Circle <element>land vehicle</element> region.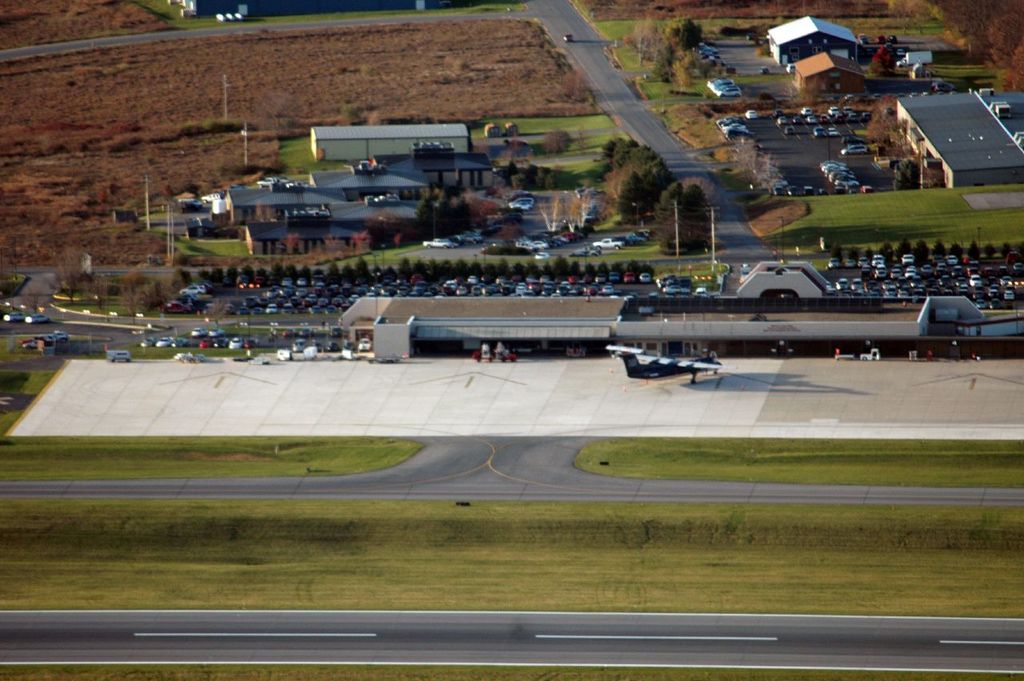
Region: bbox(842, 104, 854, 114).
